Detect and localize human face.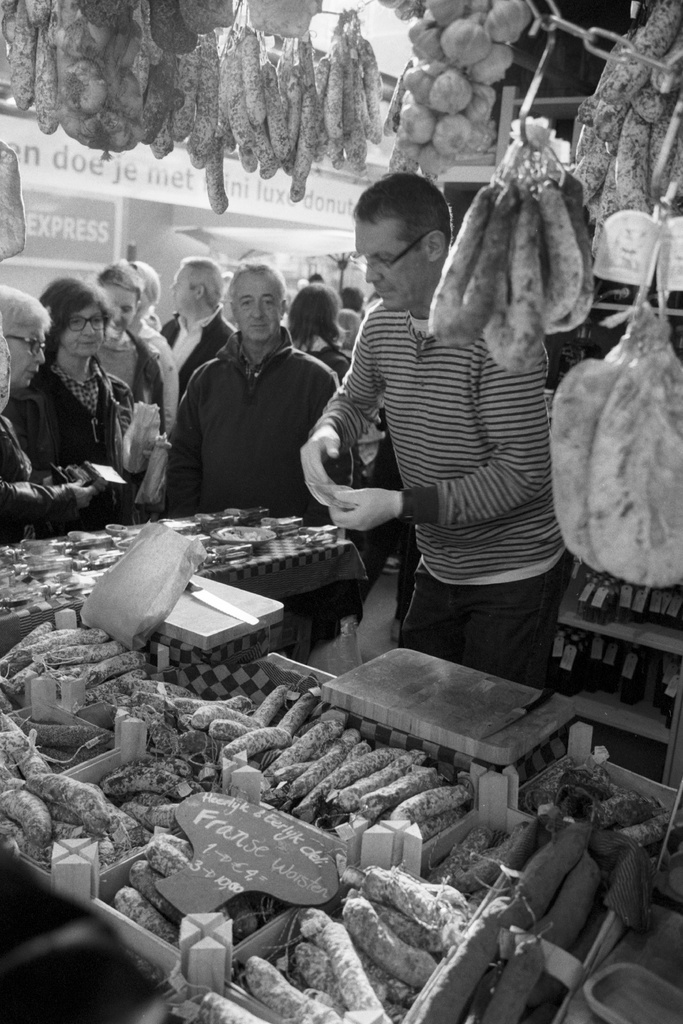
Localized at [x1=57, y1=306, x2=106, y2=357].
